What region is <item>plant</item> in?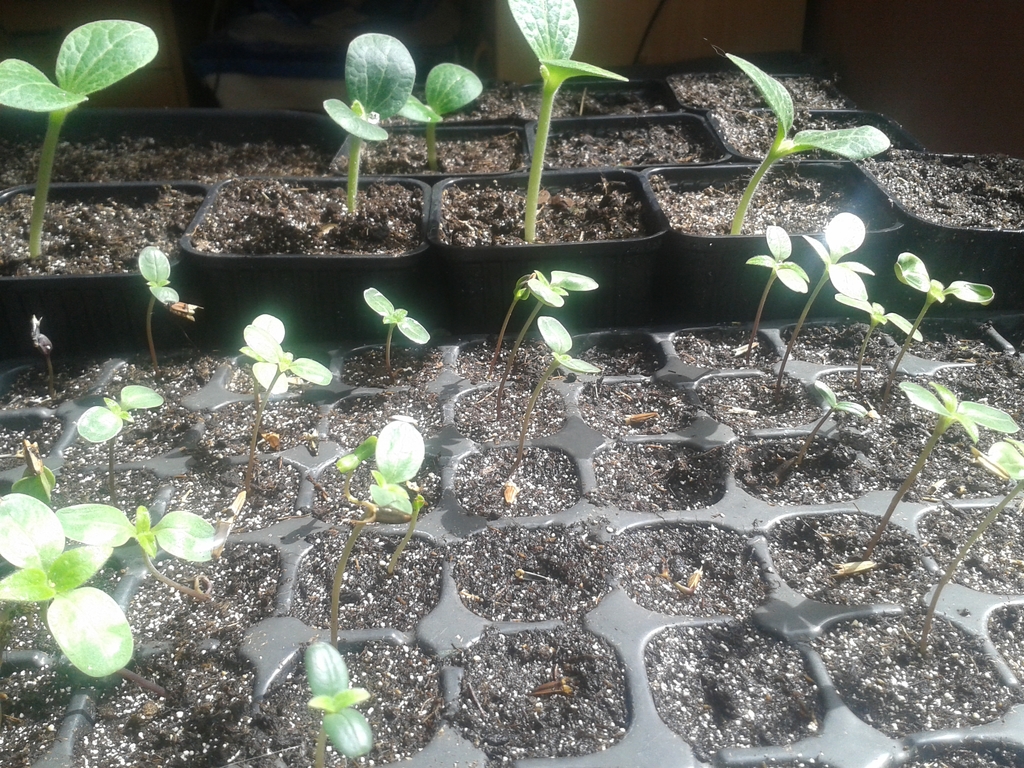
{"x1": 490, "y1": 276, "x2": 531, "y2": 368}.
